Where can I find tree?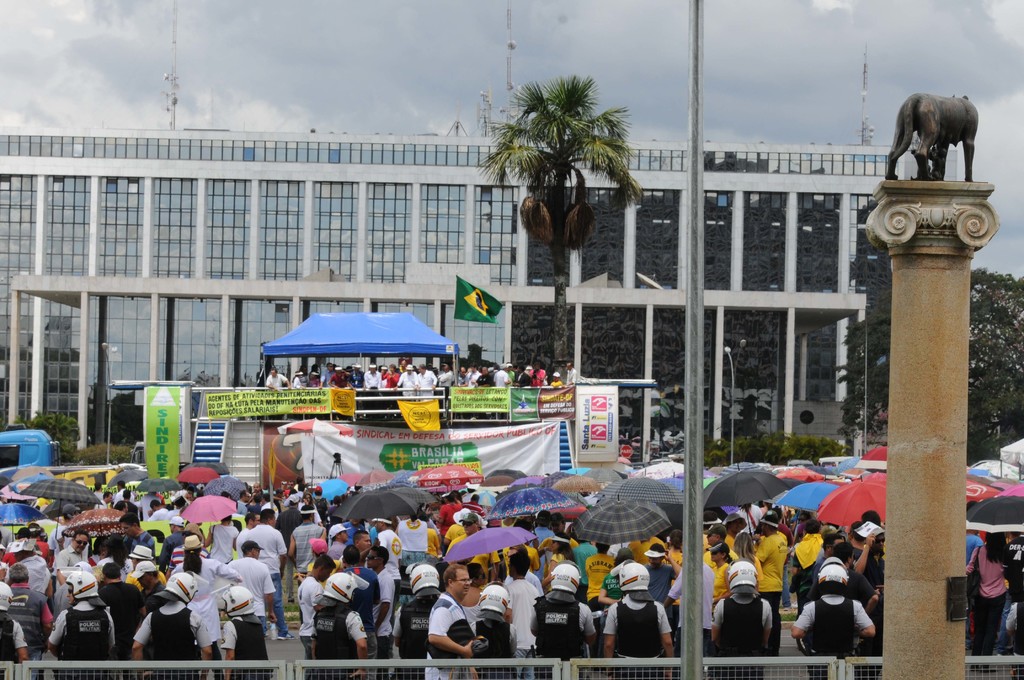
You can find it at [473, 43, 658, 326].
